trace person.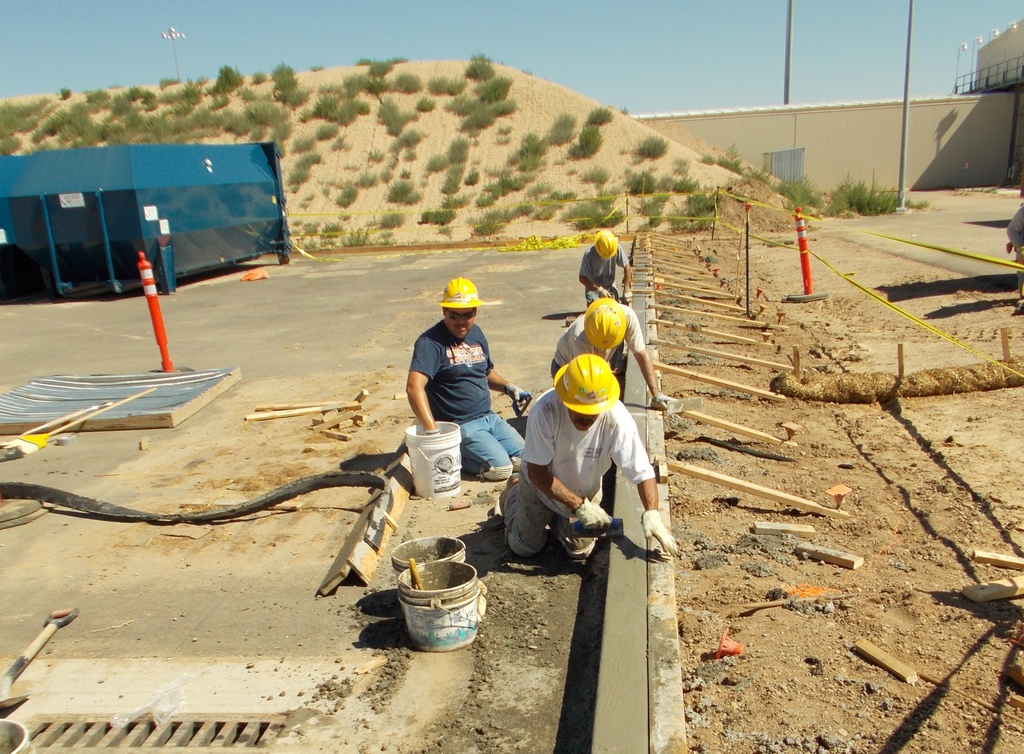
Traced to <bbox>577, 230, 633, 314</bbox>.
